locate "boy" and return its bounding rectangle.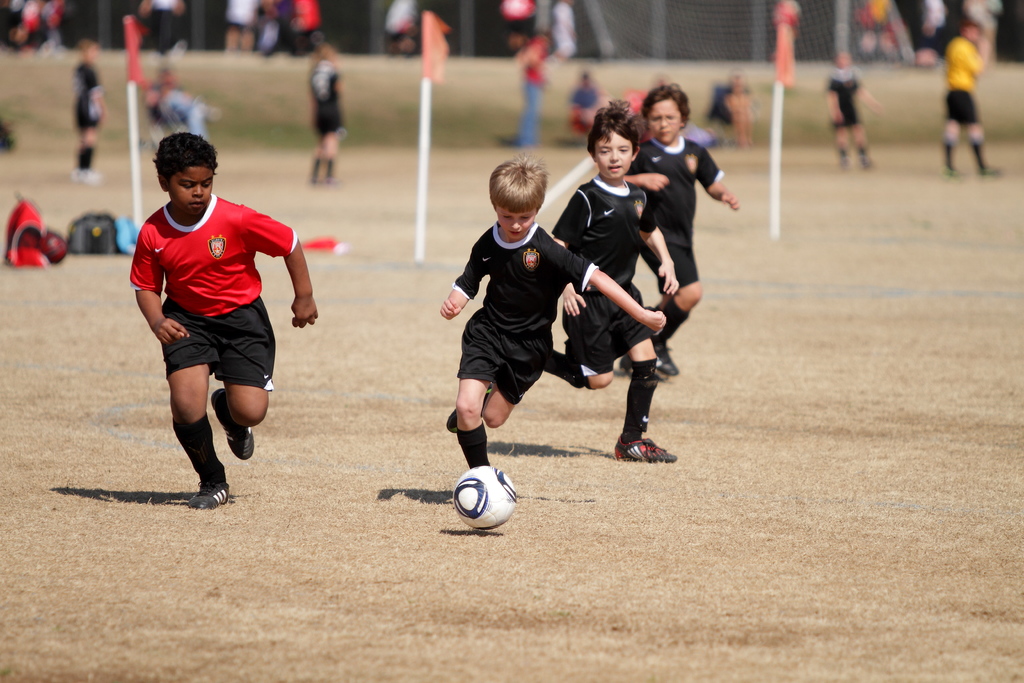
<region>439, 154, 662, 481</region>.
